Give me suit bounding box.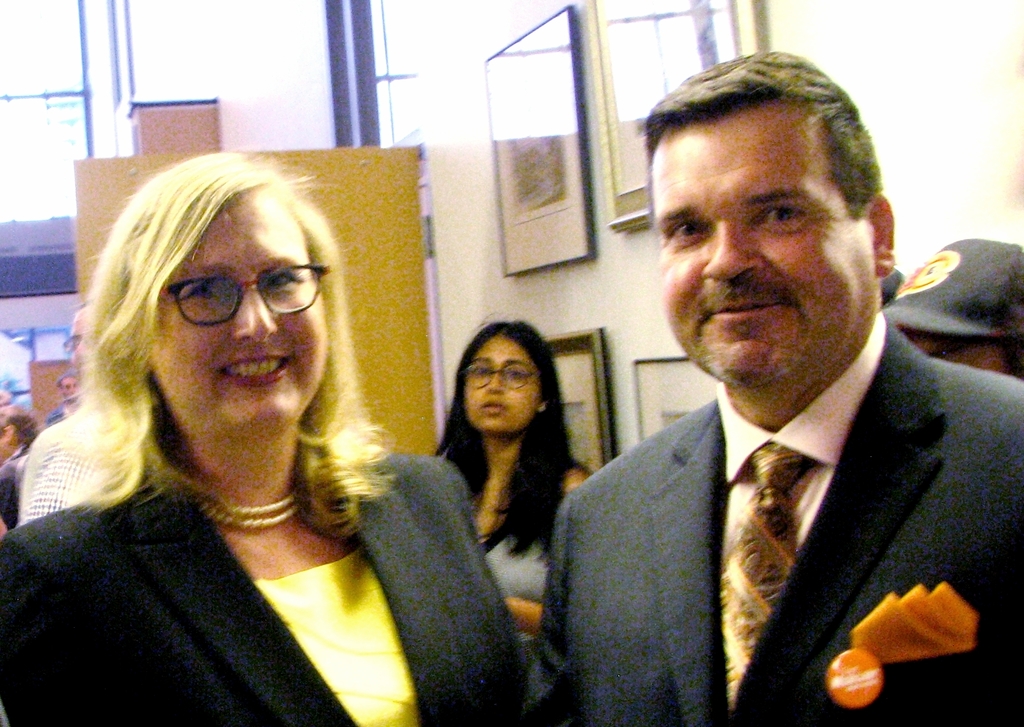
(0,452,543,726).
